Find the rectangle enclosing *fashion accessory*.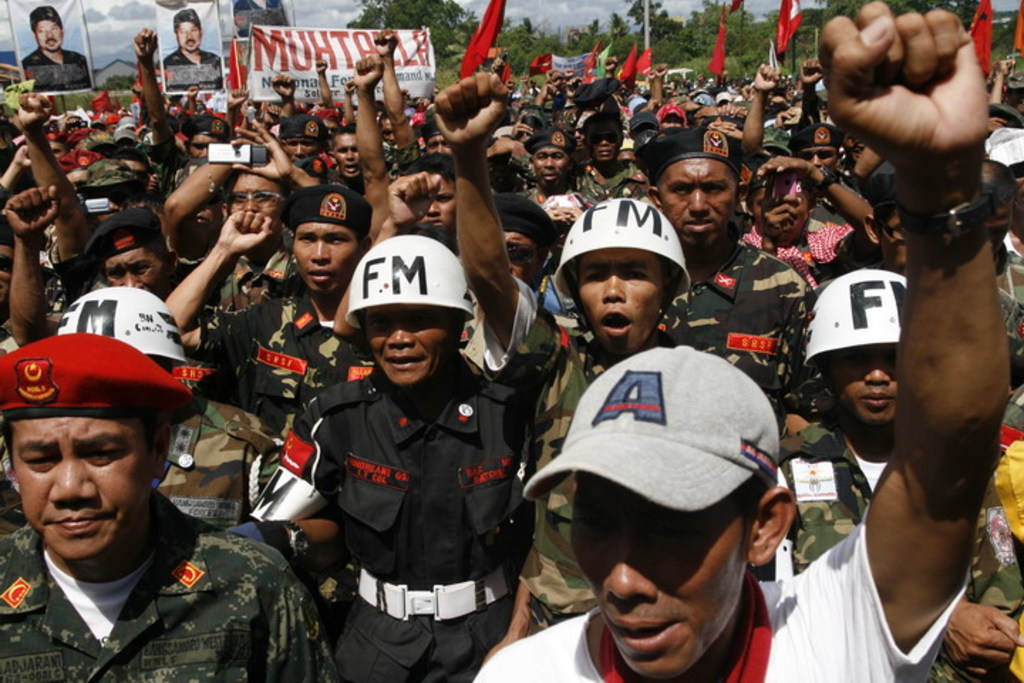
crop(715, 92, 732, 101).
